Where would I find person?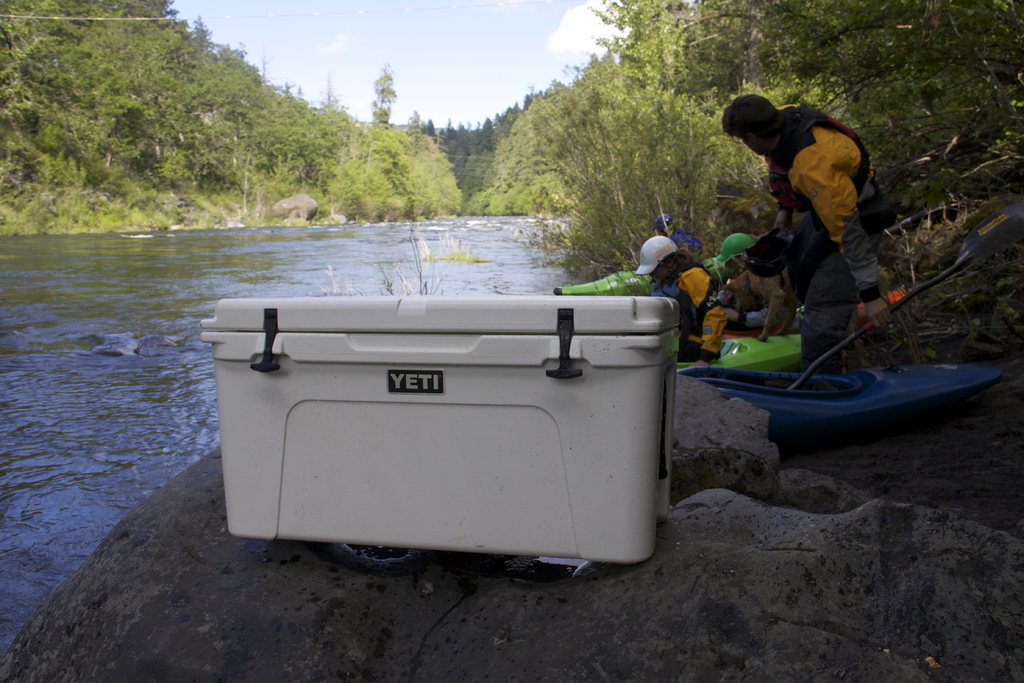
At {"x1": 716, "y1": 232, "x2": 787, "y2": 334}.
